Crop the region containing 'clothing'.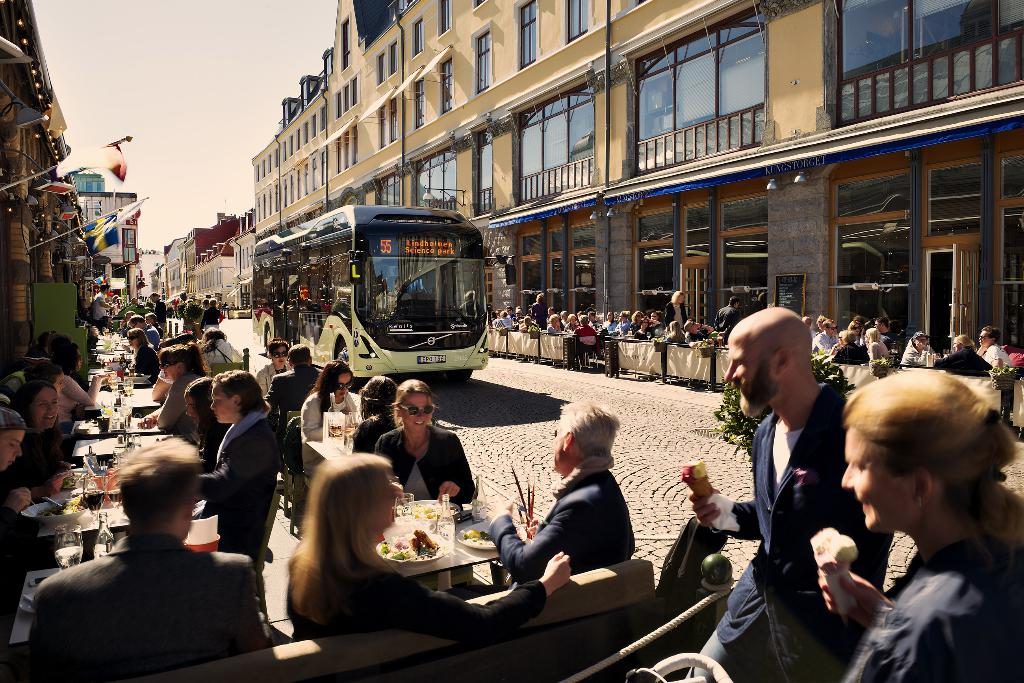
Crop region: crop(684, 381, 899, 682).
